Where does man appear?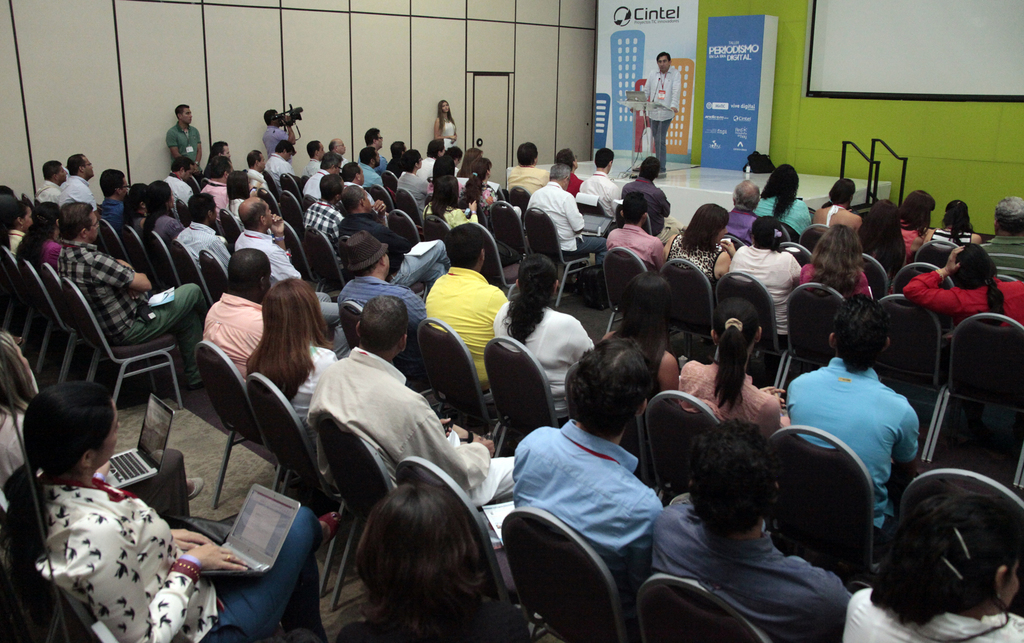
Appears at [x1=205, y1=248, x2=282, y2=381].
